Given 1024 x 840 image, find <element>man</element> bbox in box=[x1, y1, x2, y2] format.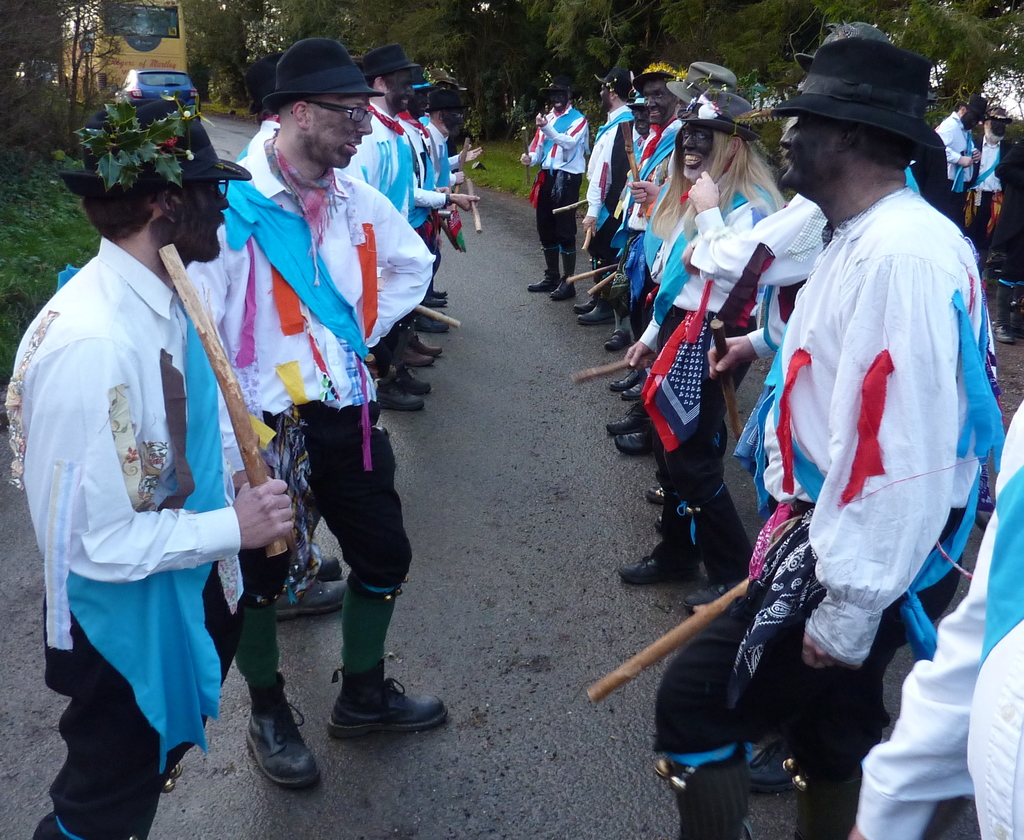
box=[400, 71, 478, 362].
